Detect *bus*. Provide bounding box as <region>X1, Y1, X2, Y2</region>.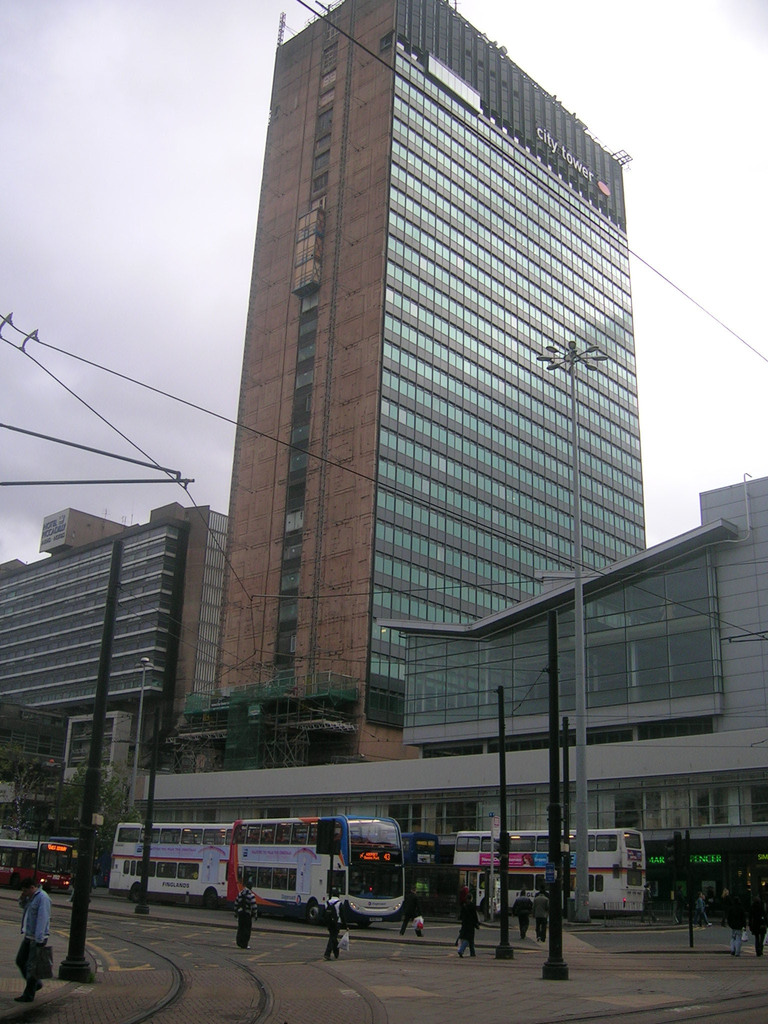
<region>109, 813, 401, 925</region>.
